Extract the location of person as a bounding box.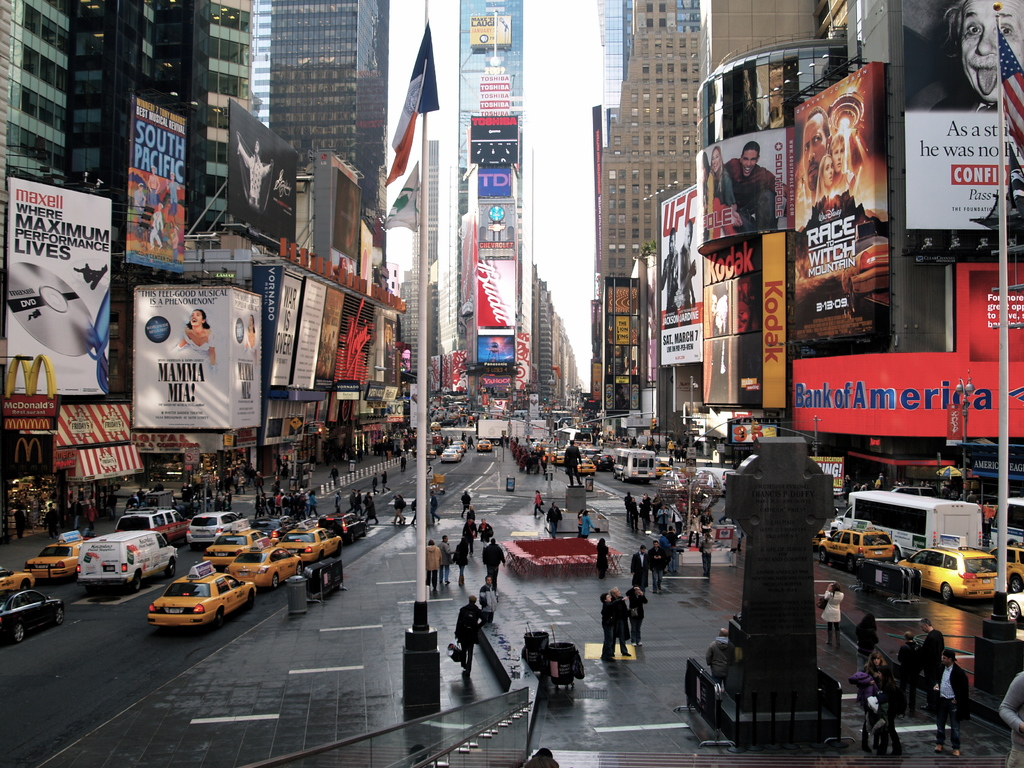
[137, 486, 148, 508].
